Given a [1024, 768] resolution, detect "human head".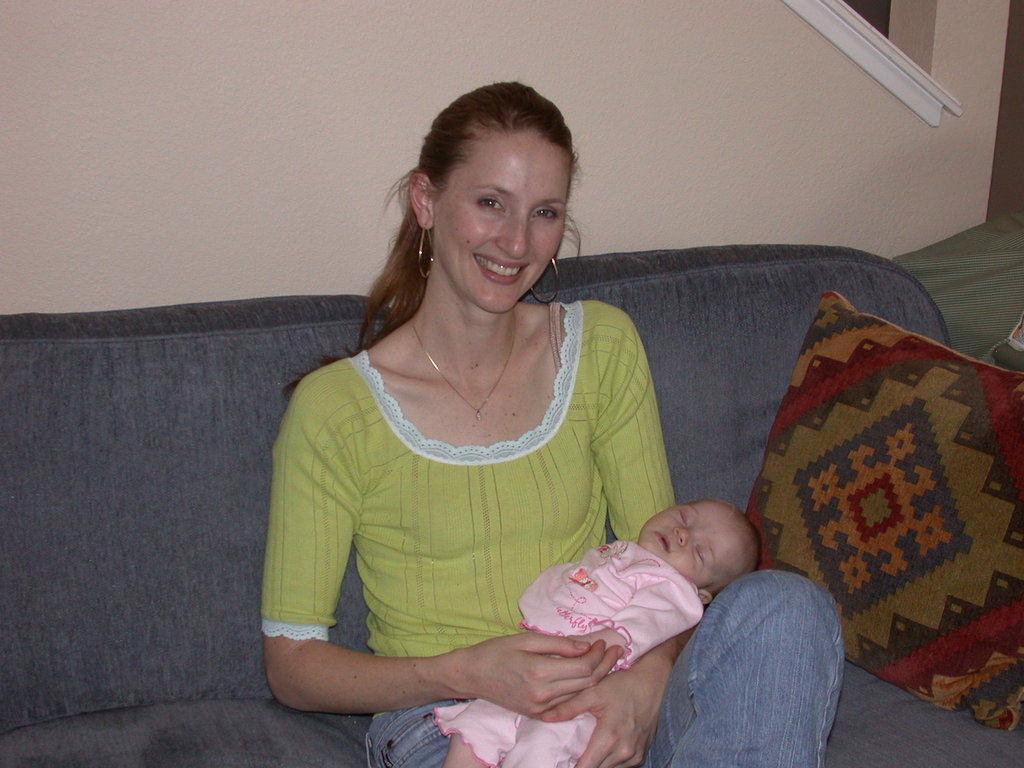
bbox=(637, 492, 765, 602).
